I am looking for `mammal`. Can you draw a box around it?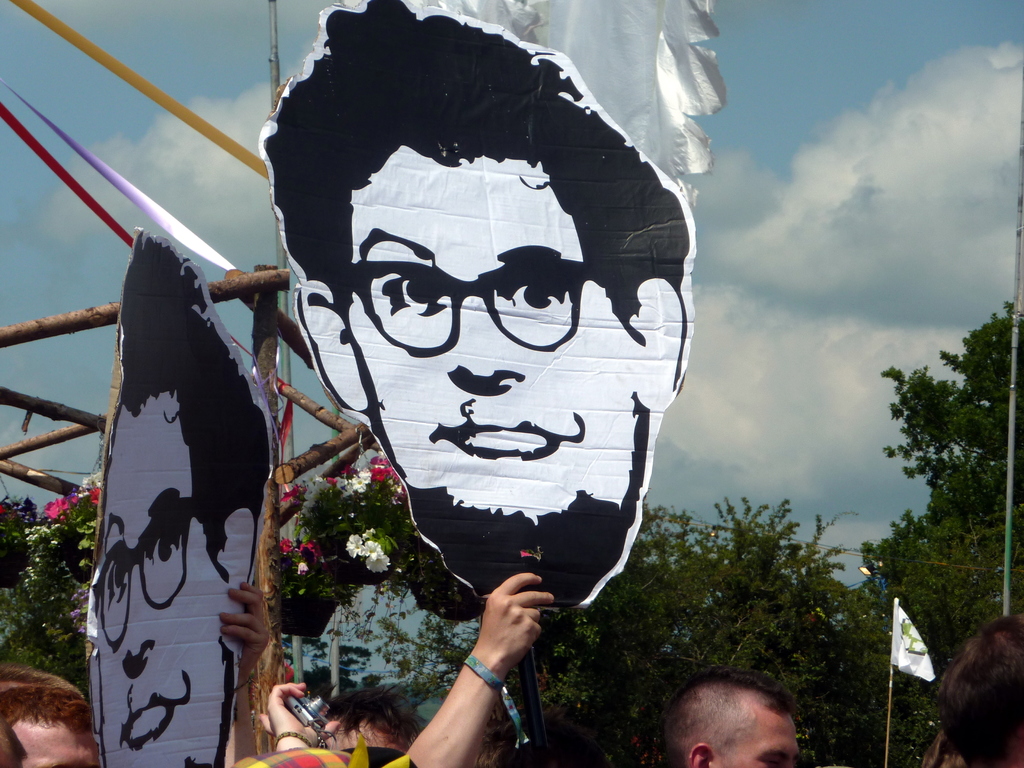
Sure, the bounding box is rect(273, 676, 424, 763).
